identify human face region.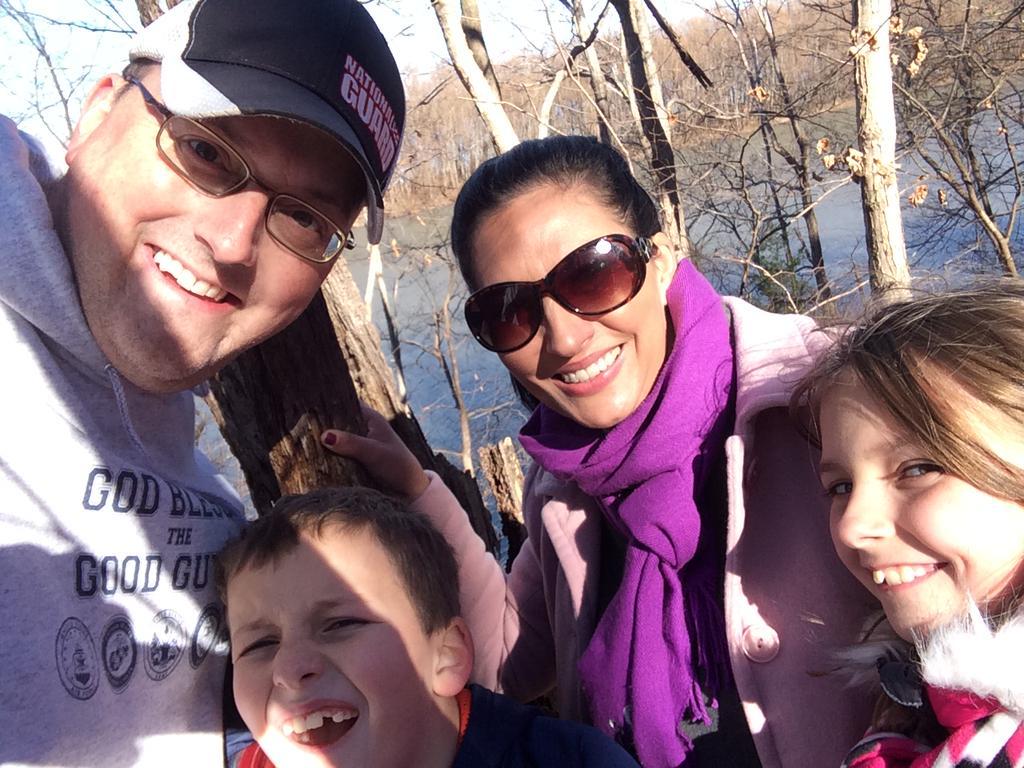
Region: (235,534,433,767).
